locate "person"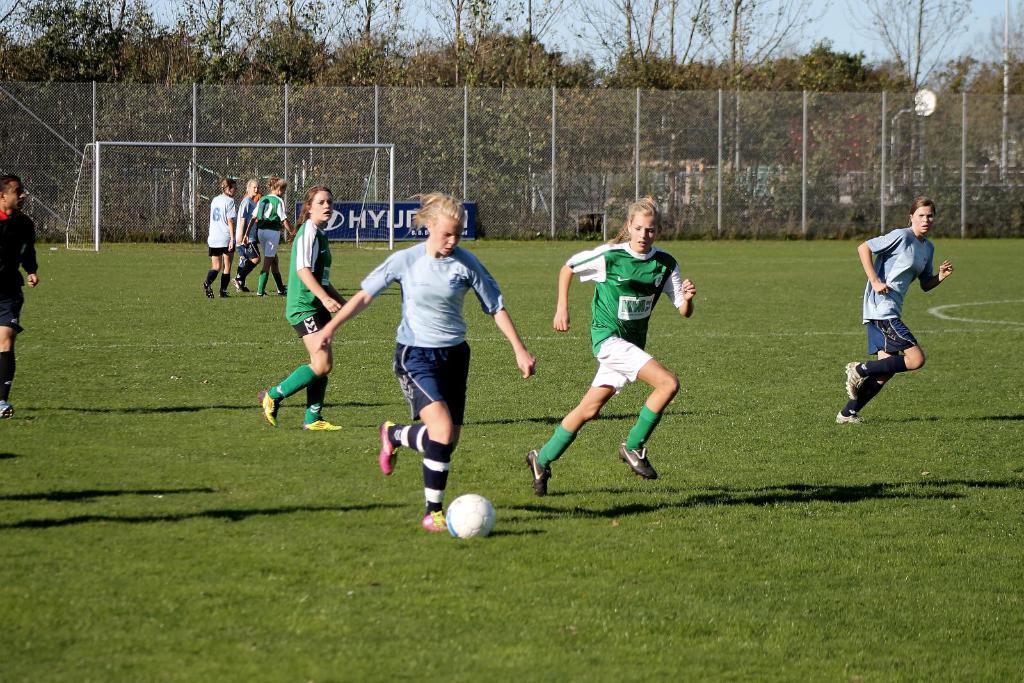
detection(304, 186, 539, 535)
